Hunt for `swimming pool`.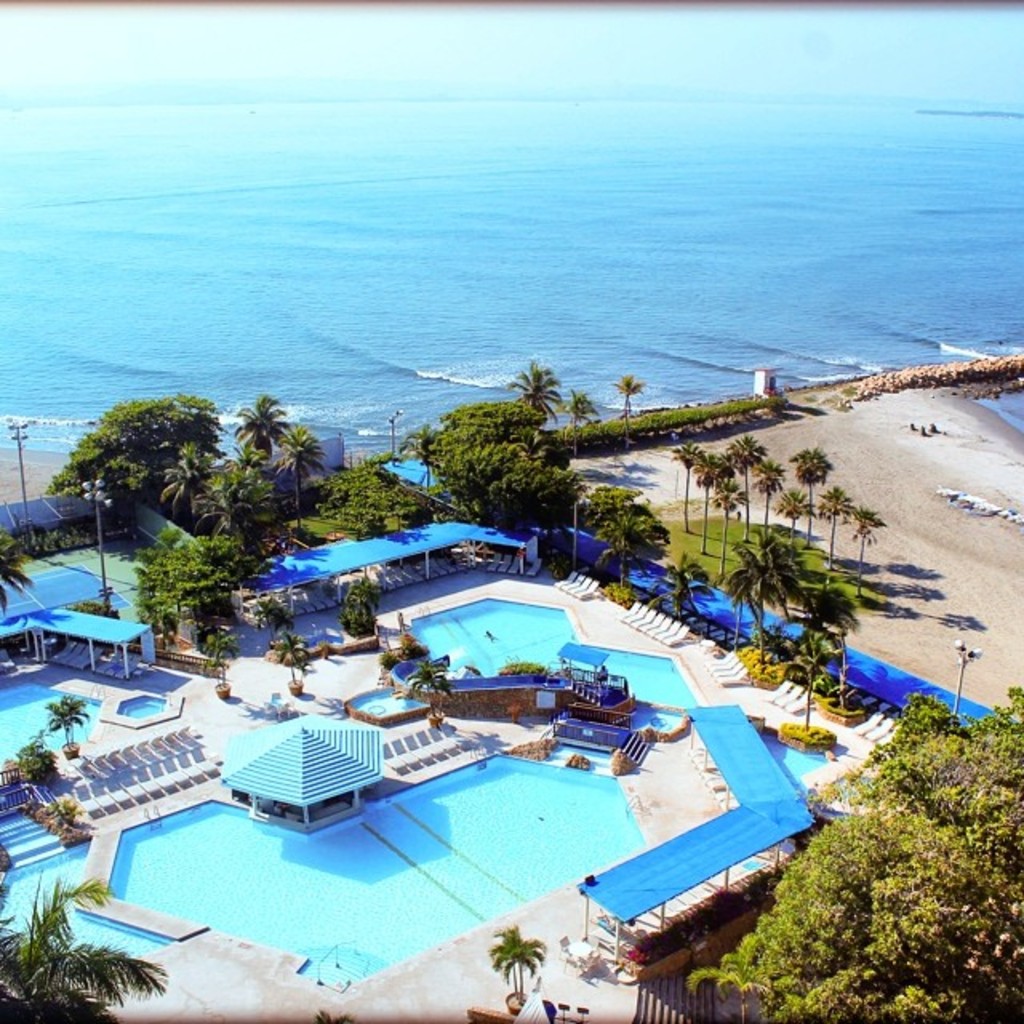
Hunted down at (left=101, top=742, right=650, bottom=992).
